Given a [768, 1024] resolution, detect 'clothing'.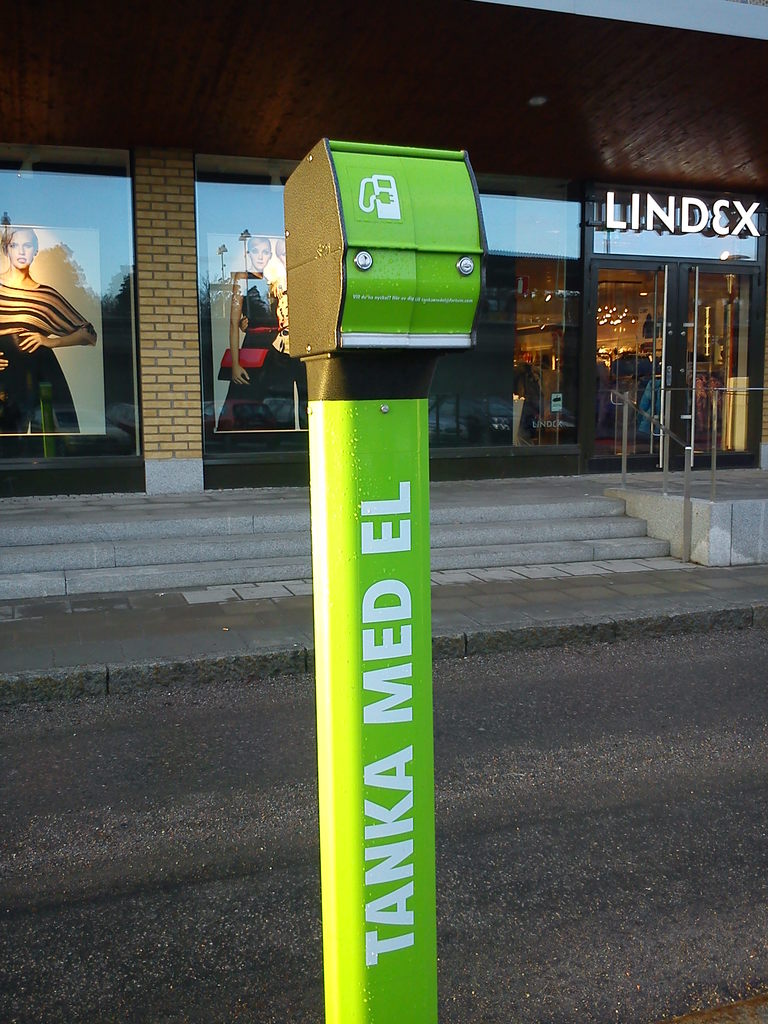
x1=214 y1=266 x2=280 y2=433.
